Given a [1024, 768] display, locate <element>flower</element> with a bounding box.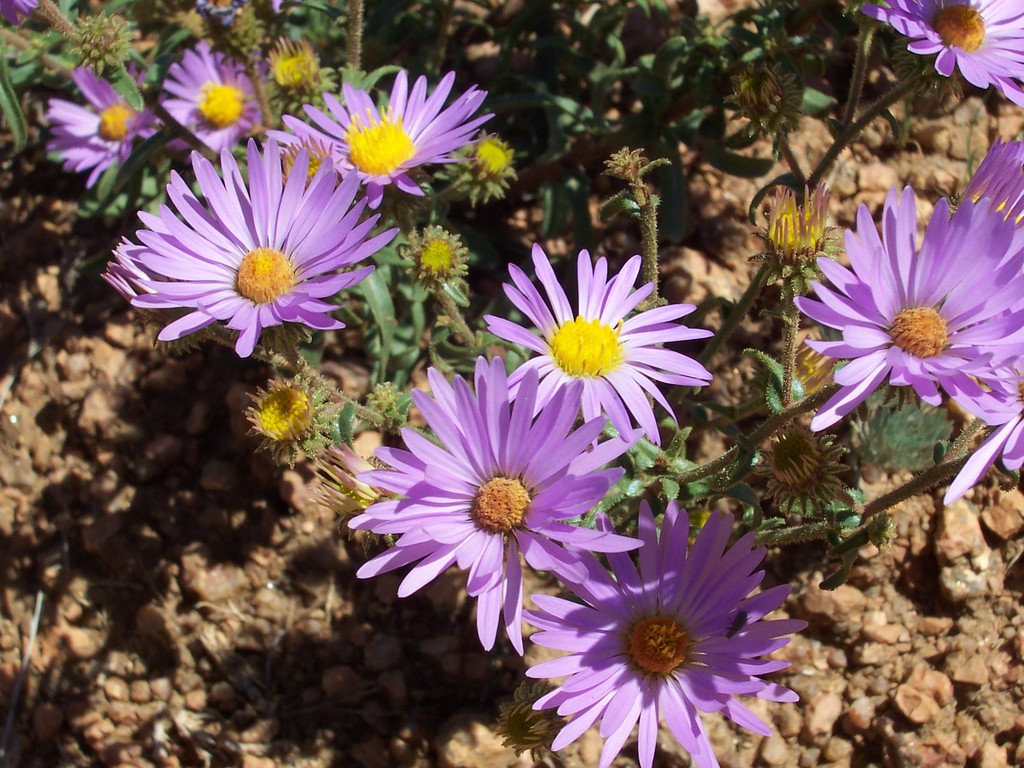
Located: bbox=(794, 180, 1023, 434).
